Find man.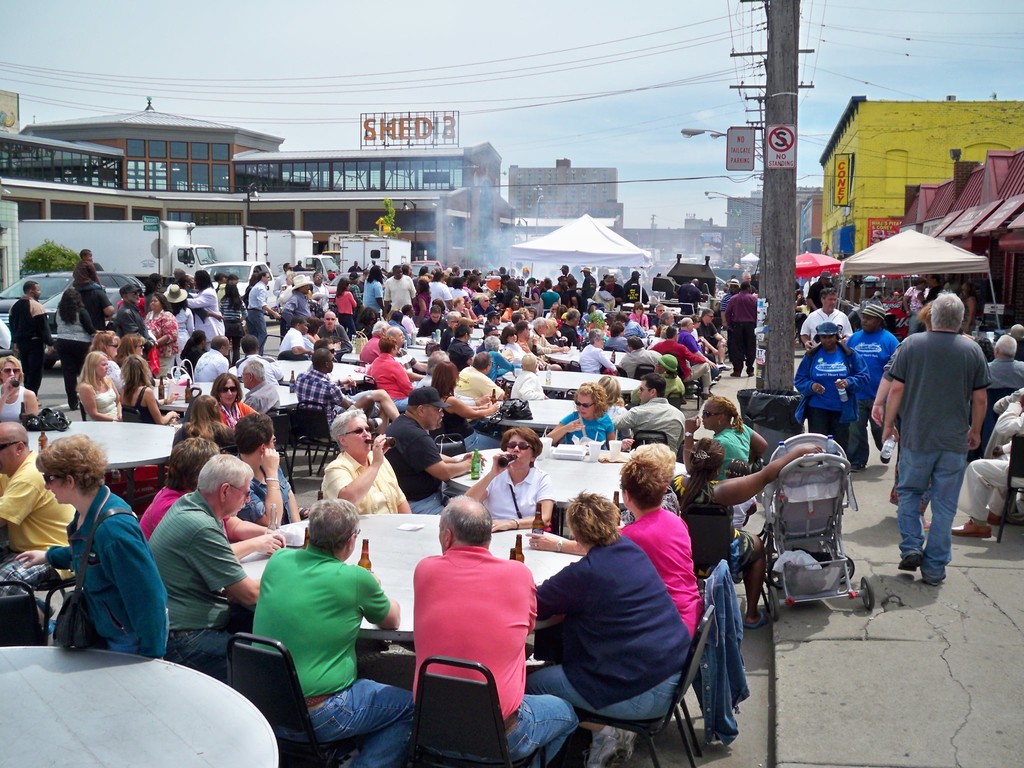
BBox(654, 324, 714, 397).
